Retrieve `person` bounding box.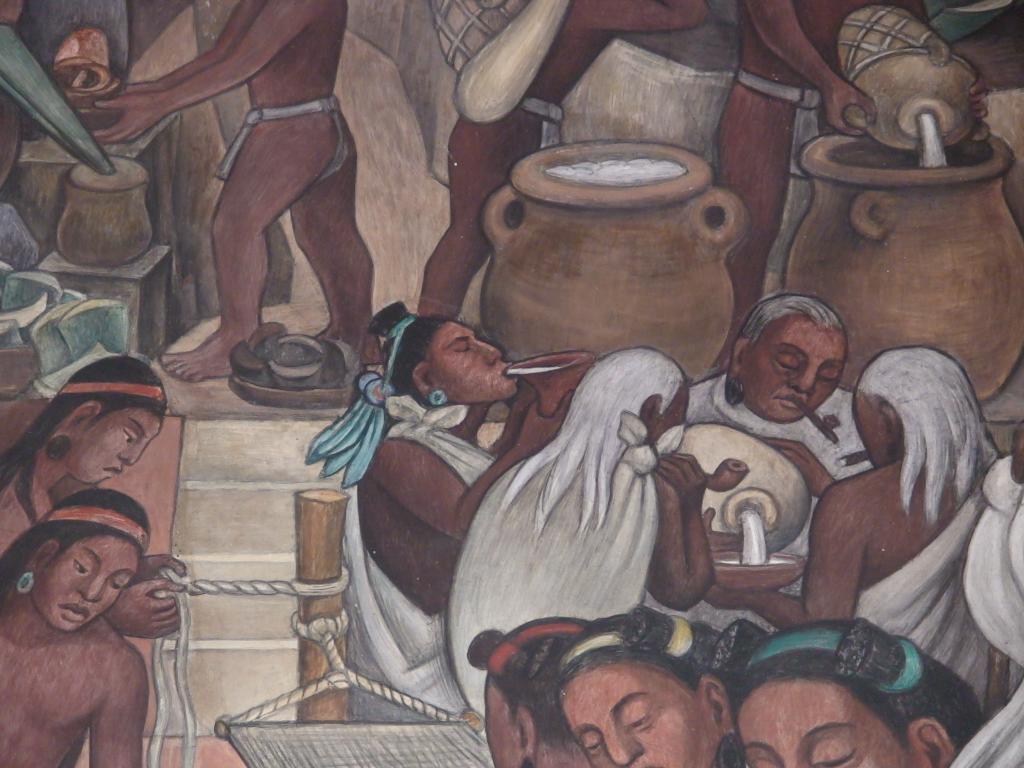
Bounding box: box=[700, 337, 1023, 723].
